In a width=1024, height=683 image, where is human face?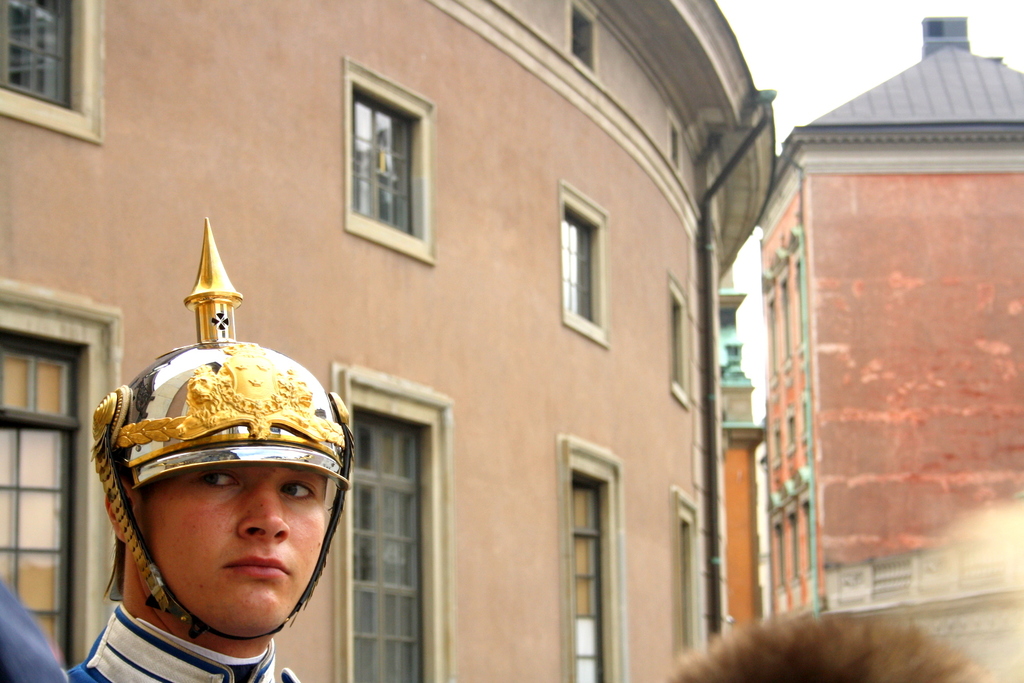
<bbox>131, 459, 325, 636</bbox>.
